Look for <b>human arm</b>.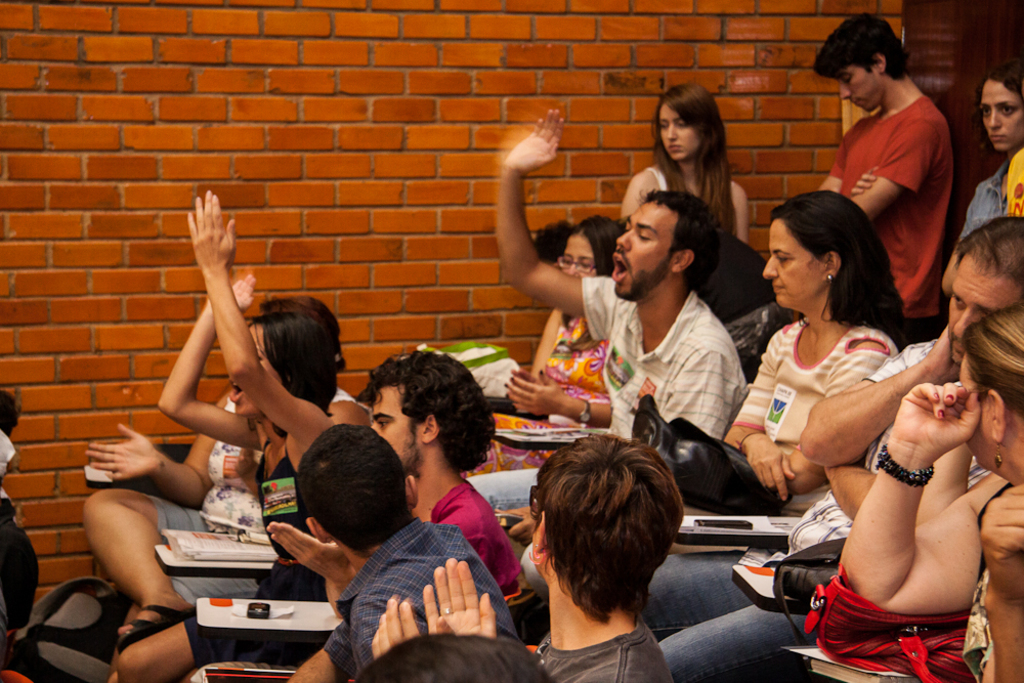
Found: rect(620, 166, 658, 227).
